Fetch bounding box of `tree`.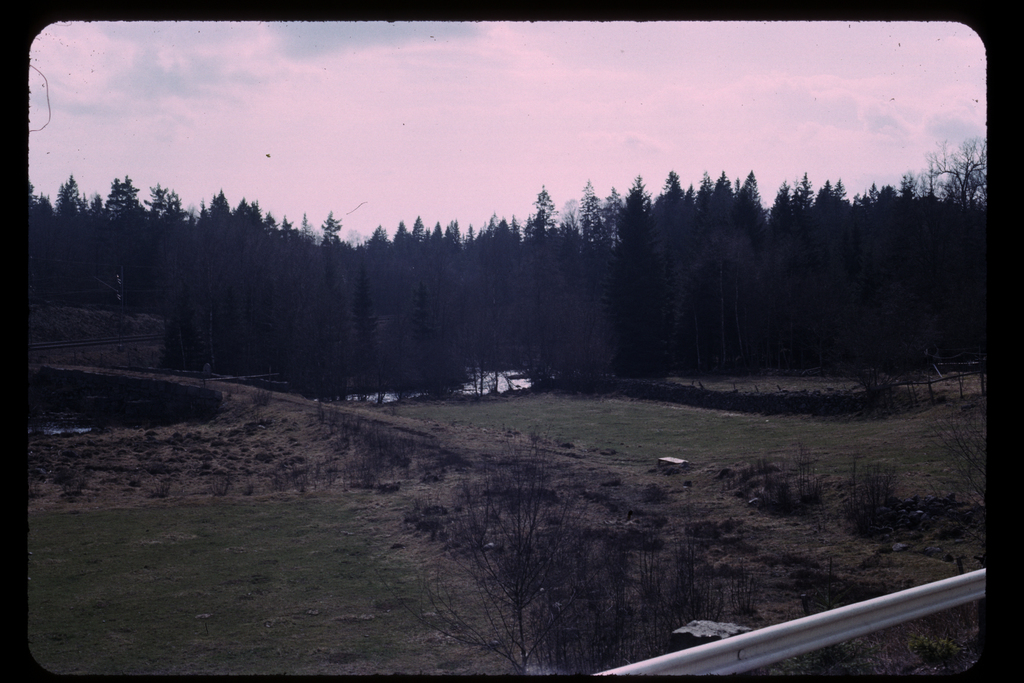
Bbox: rect(648, 178, 687, 304).
